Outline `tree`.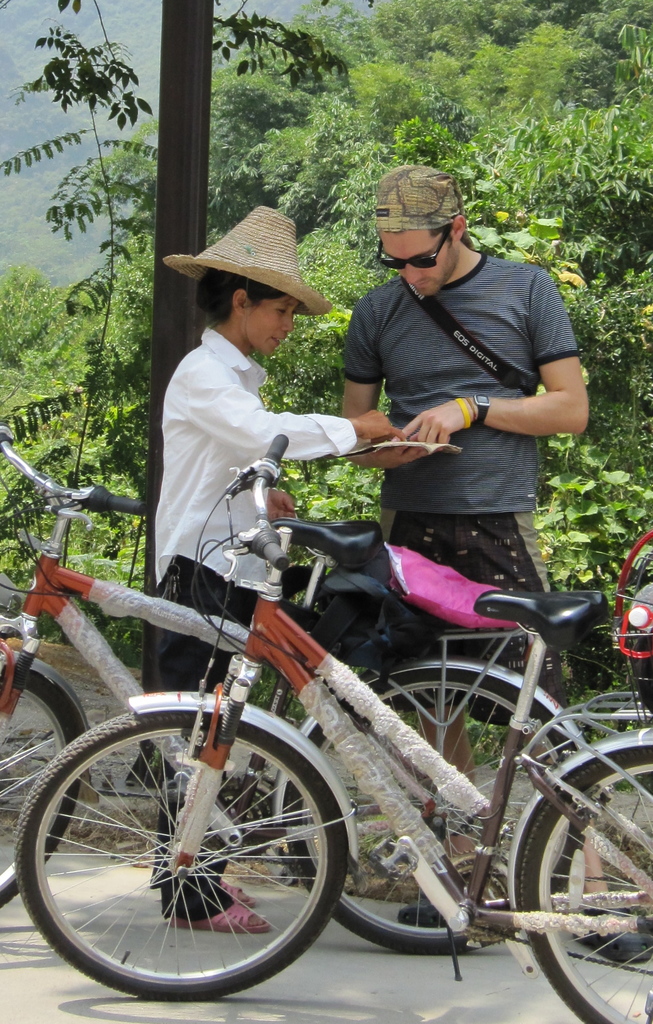
Outline: bbox=[450, 26, 652, 259].
